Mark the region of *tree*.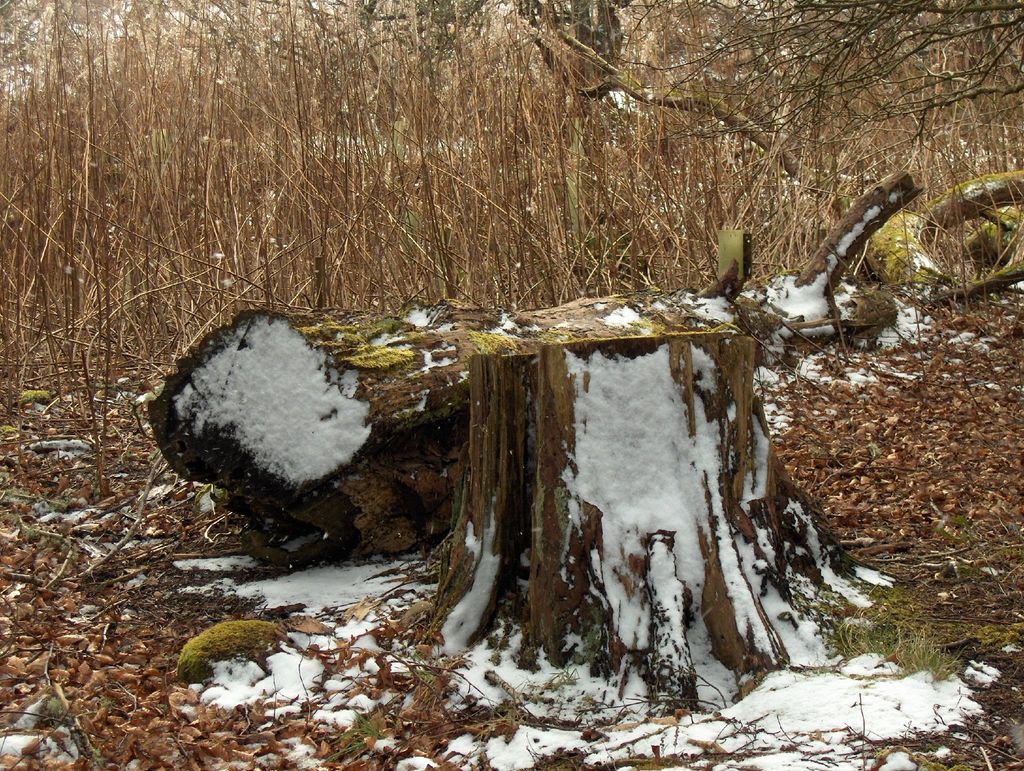
Region: 419 167 924 714.
